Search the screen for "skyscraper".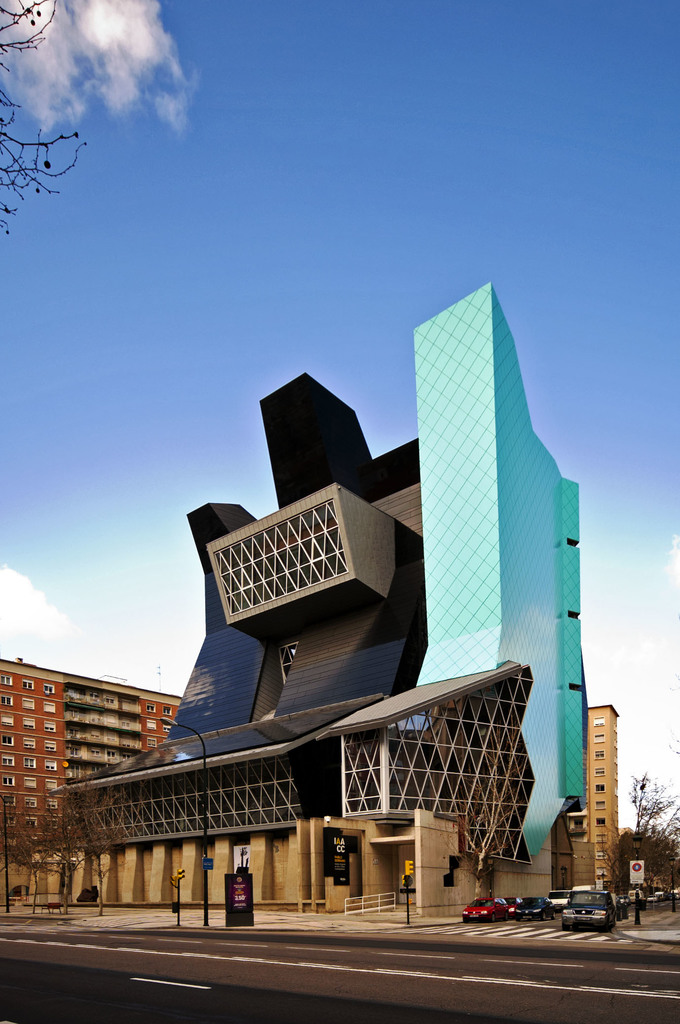
Found at x1=106 y1=306 x2=598 y2=936.
